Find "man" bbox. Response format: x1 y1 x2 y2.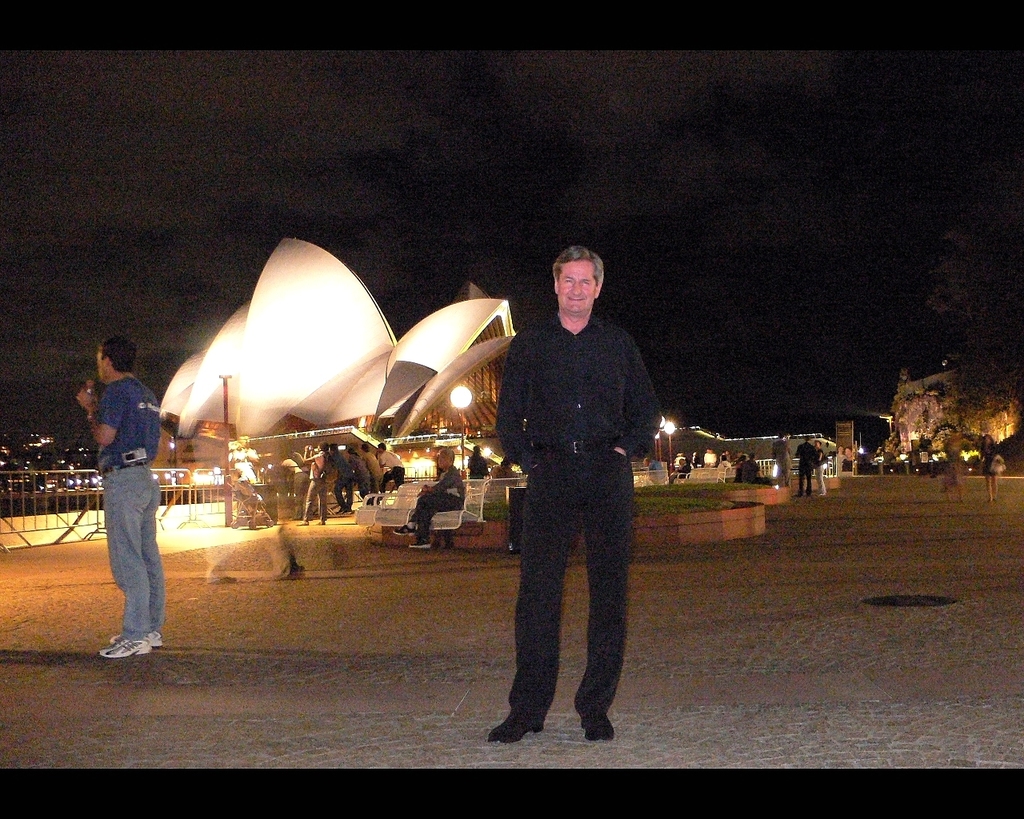
794 433 817 499.
